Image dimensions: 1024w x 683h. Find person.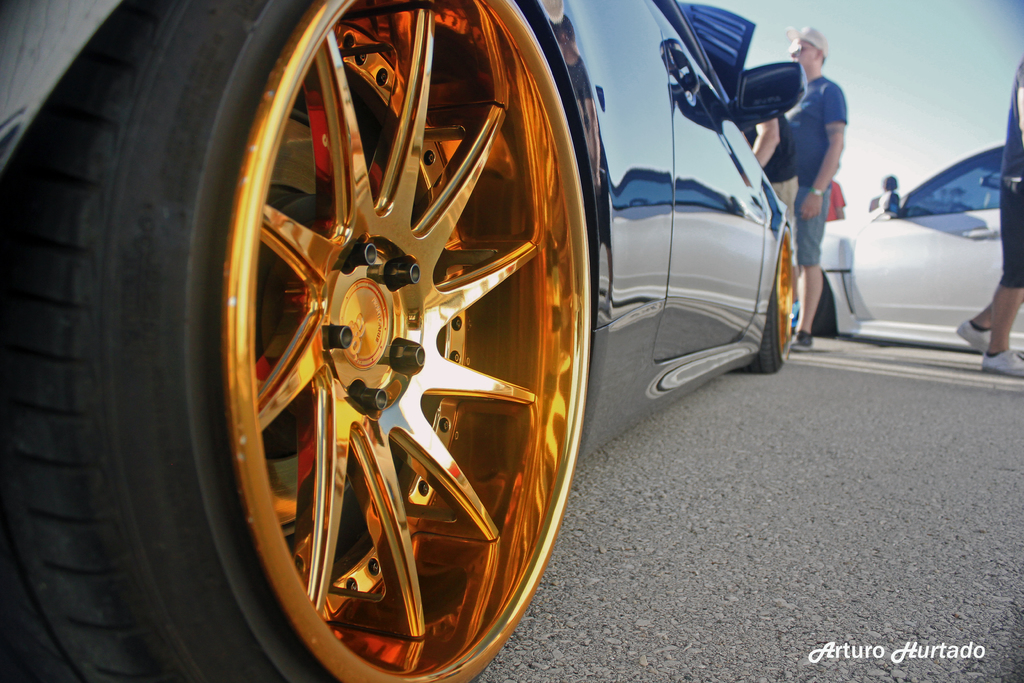
950,47,1023,382.
